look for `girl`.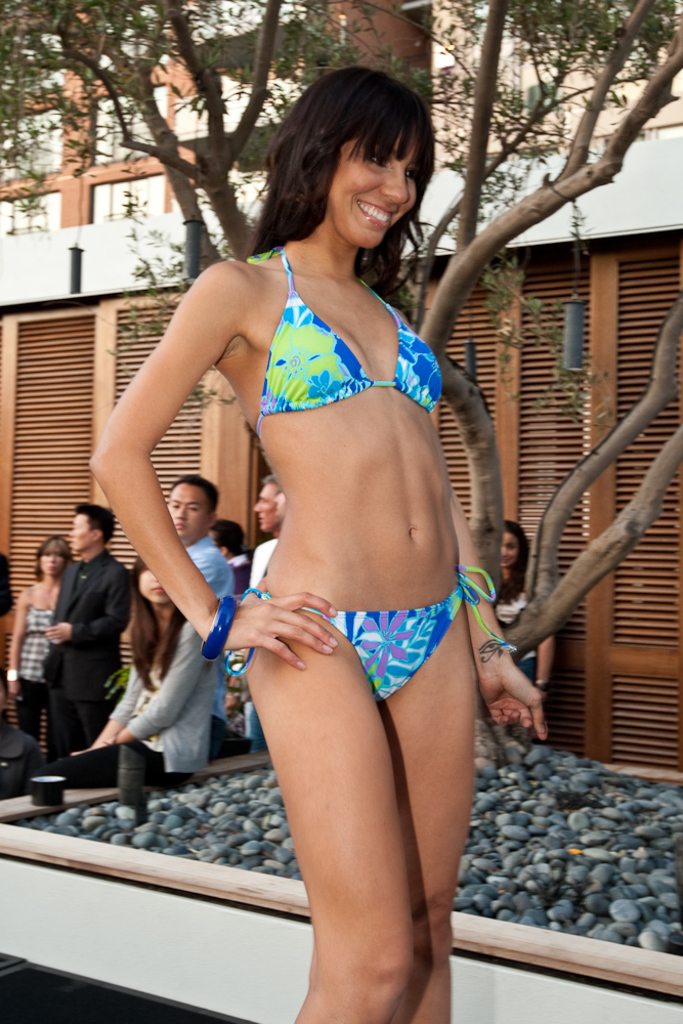
Found: 86/67/546/1022.
